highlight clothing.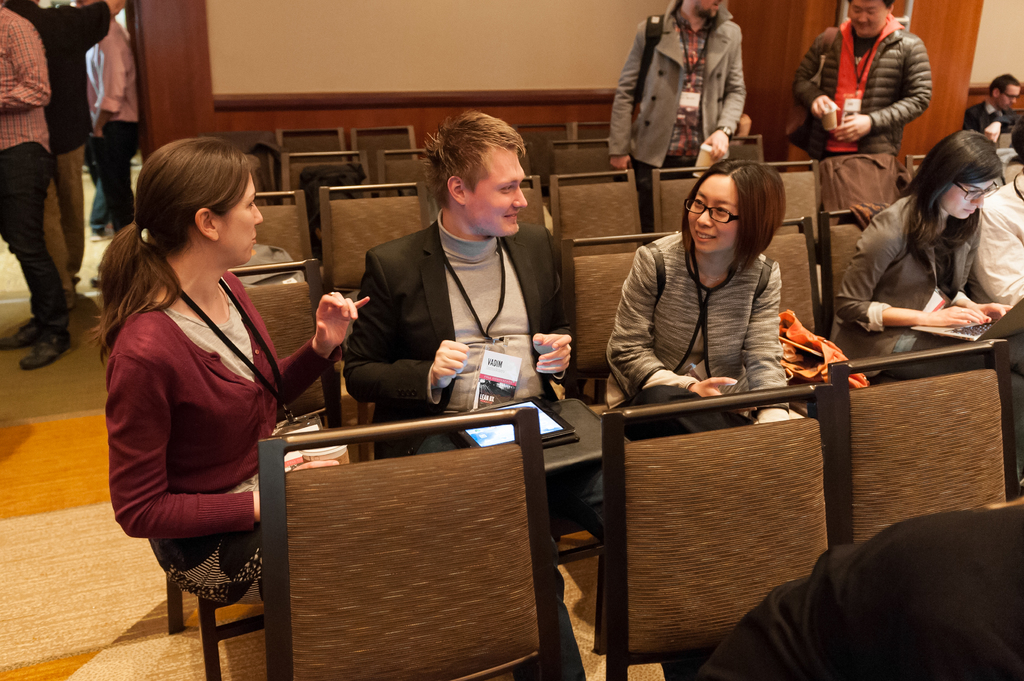
Highlighted region: (102,13,134,224).
